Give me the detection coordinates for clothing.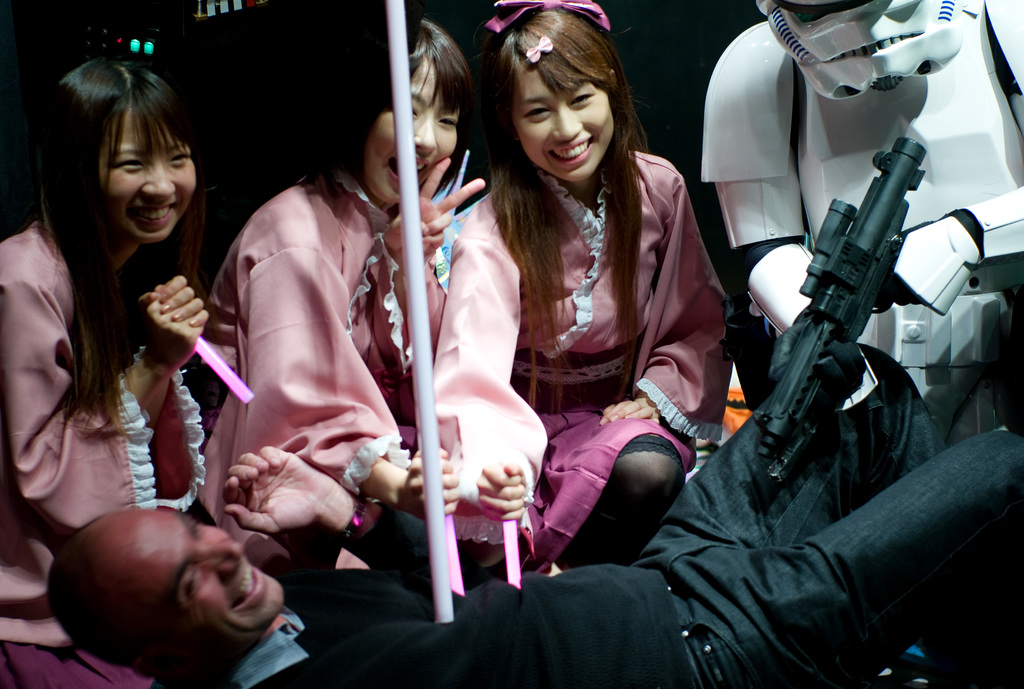
(x1=193, y1=148, x2=538, y2=560).
